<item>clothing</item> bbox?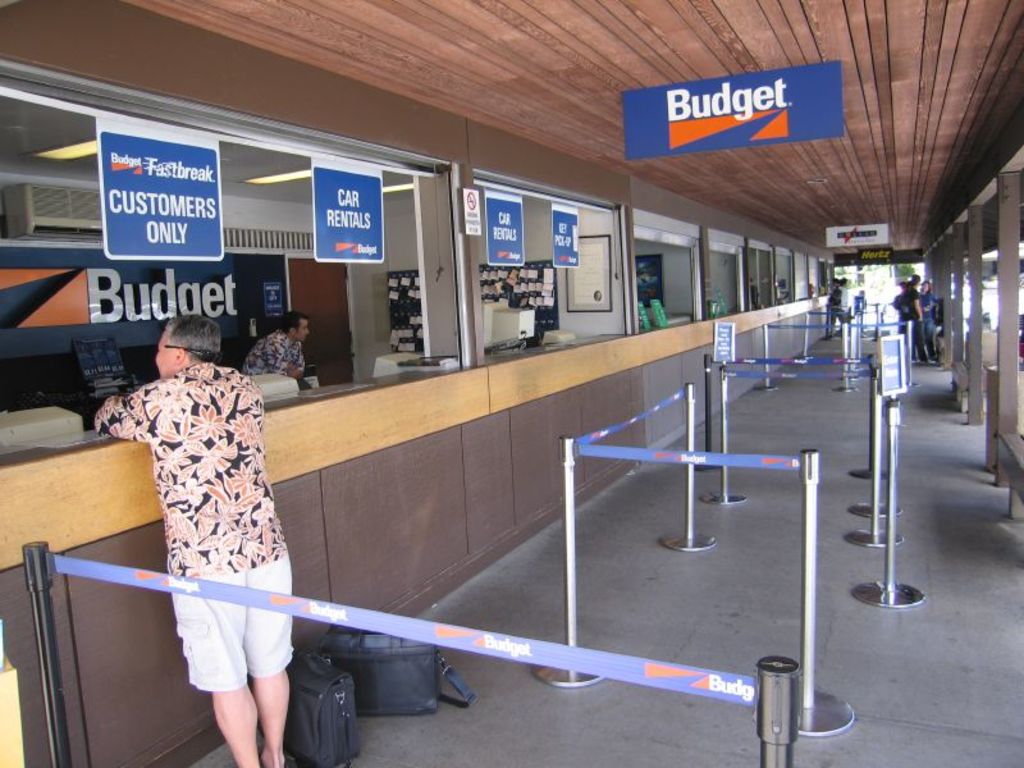
187,566,303,692
